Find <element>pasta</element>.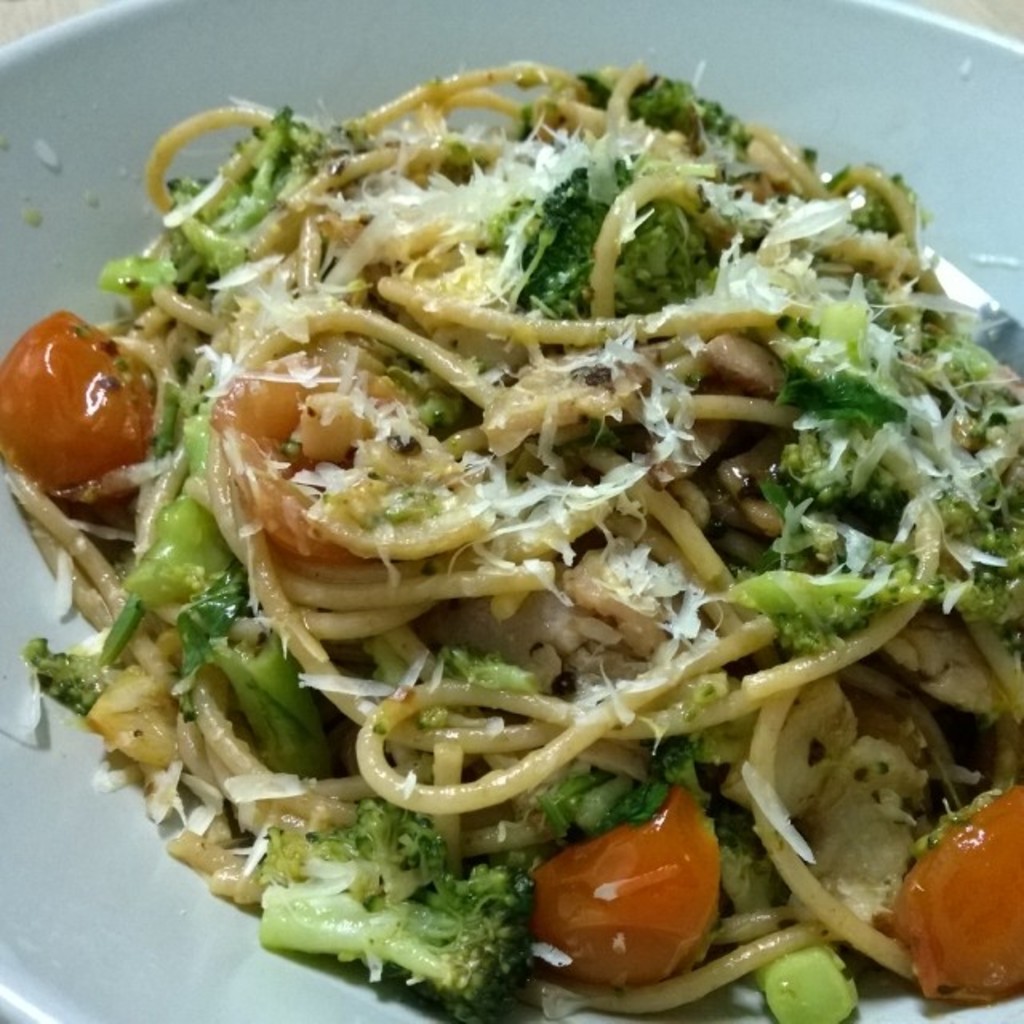
77/122/966/902.
